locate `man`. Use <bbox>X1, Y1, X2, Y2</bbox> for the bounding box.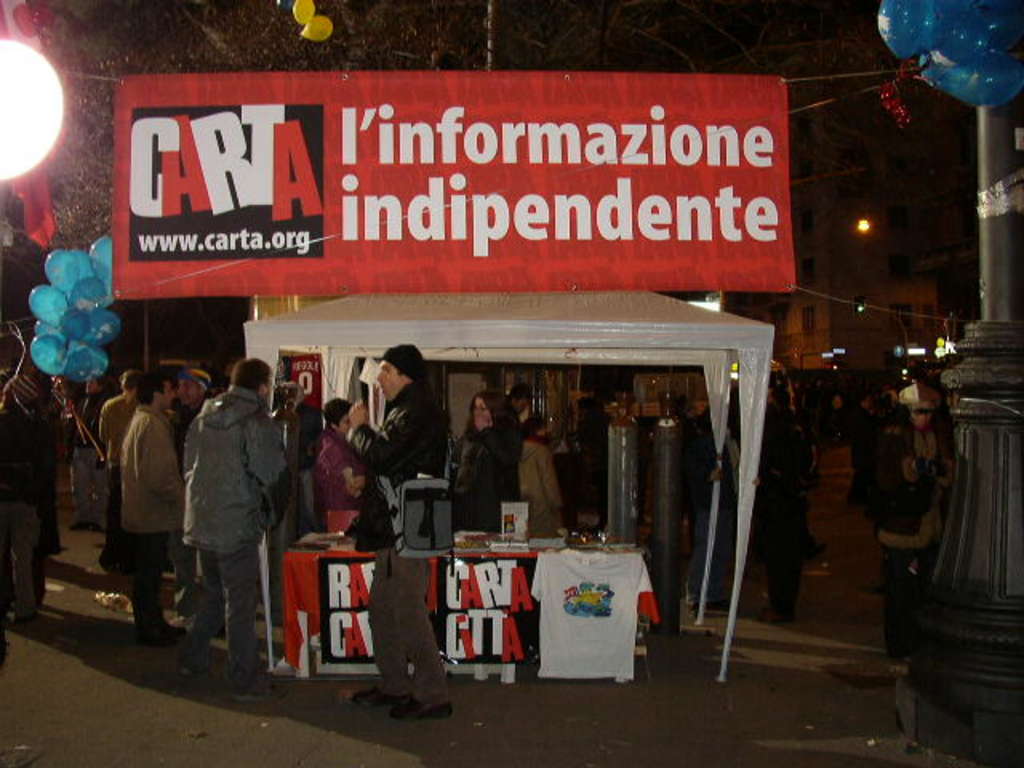
<bbox>118, 360, 173, 648</bbox>.
